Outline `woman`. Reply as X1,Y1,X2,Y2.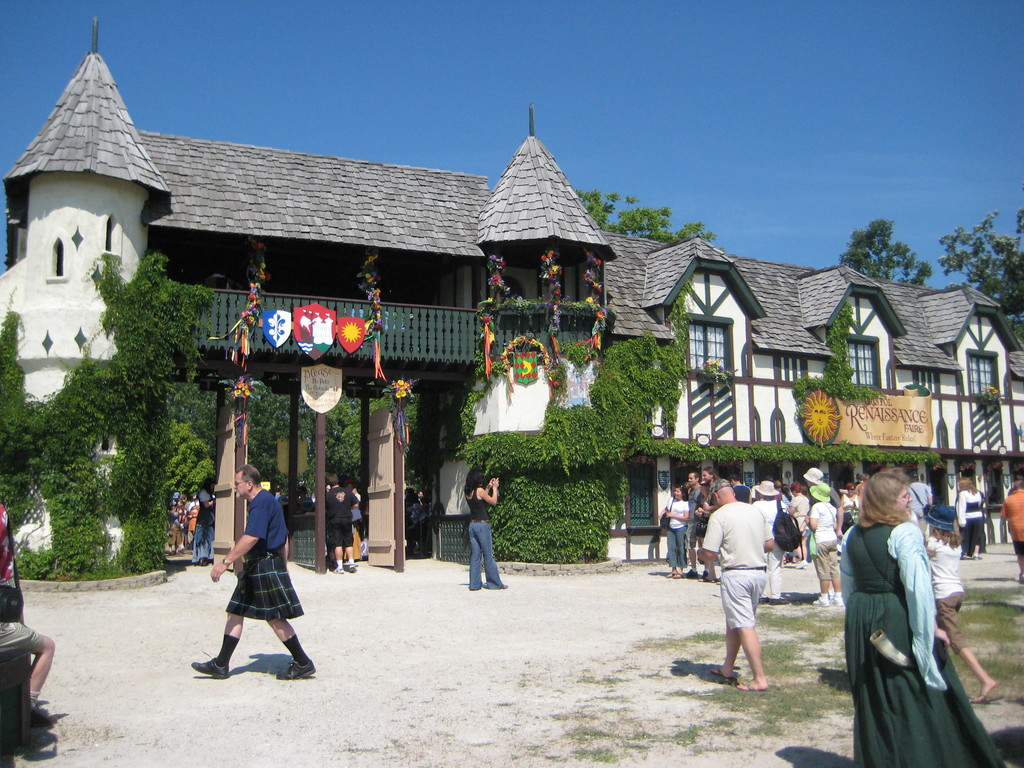
665,483,691,583.
